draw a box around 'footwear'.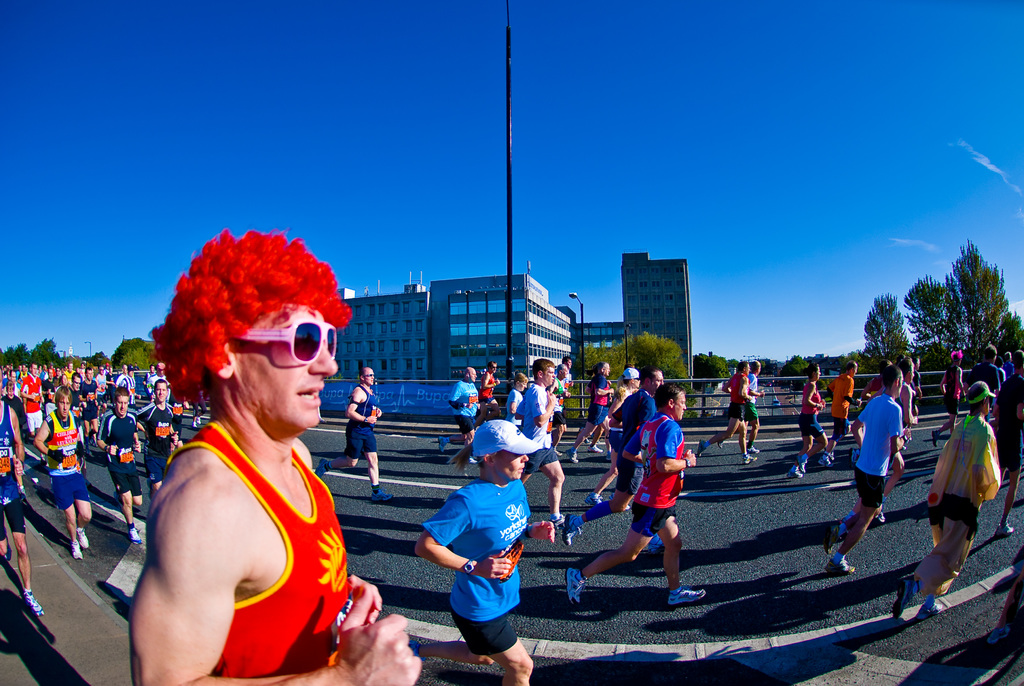
detection(829, 553, 855, 573).
